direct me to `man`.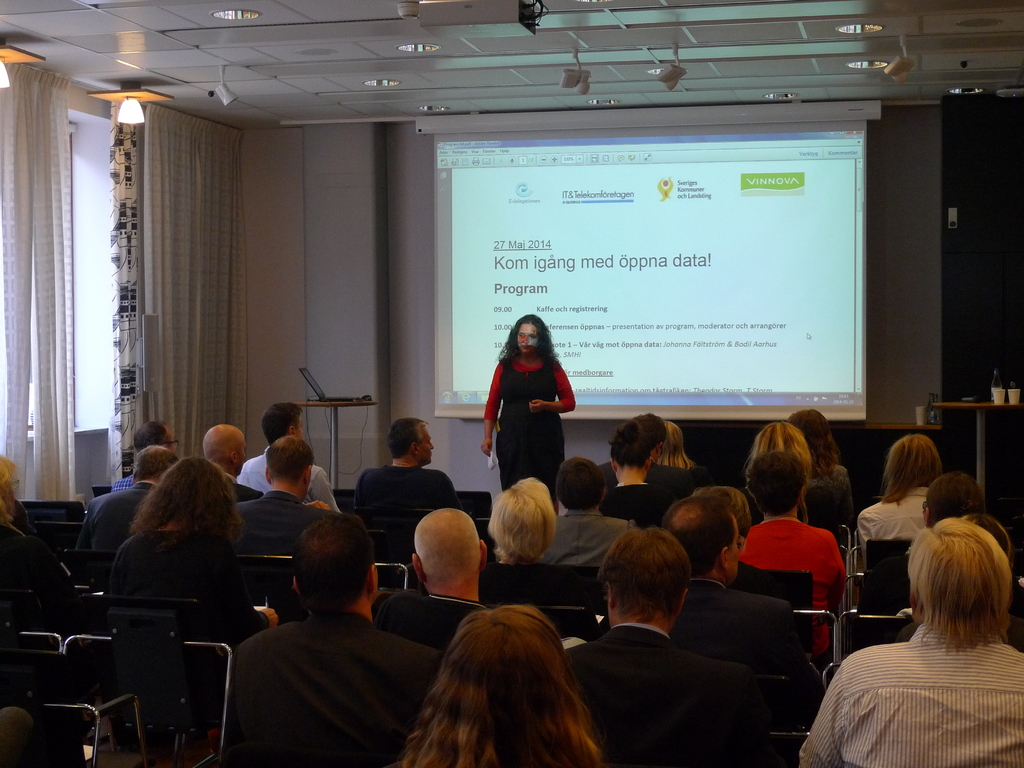
Direction: x1=74 y1=445 x2=179 y2=551.
